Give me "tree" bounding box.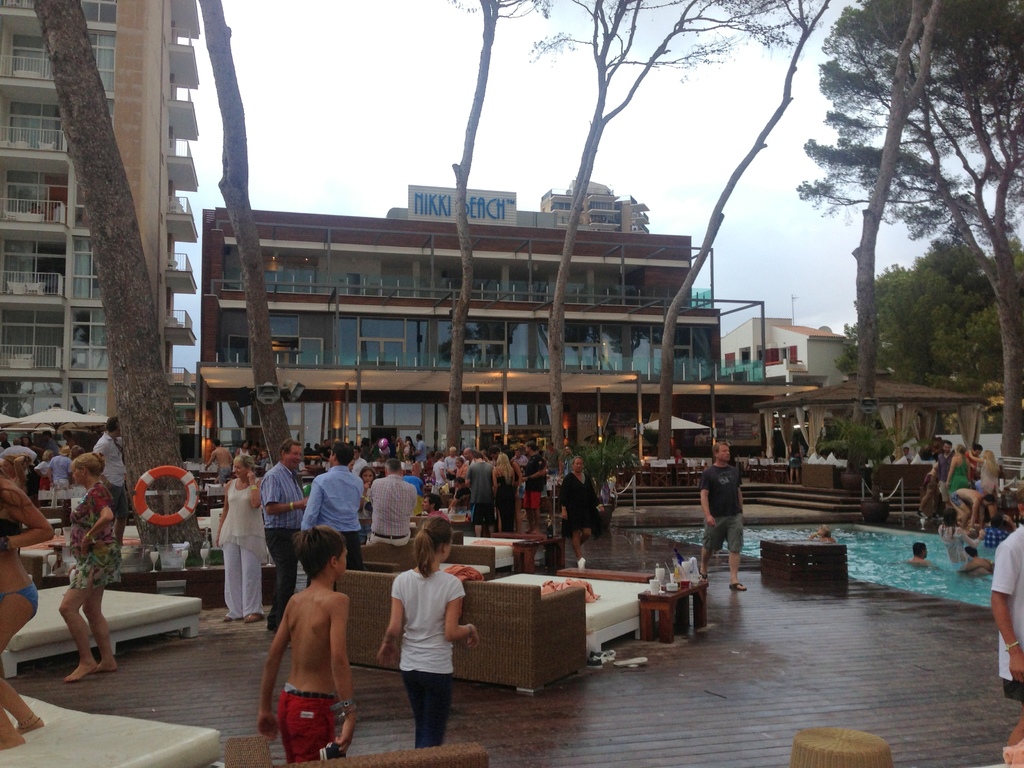
[x1=829, y1=231, x2=1023, y2=436].
